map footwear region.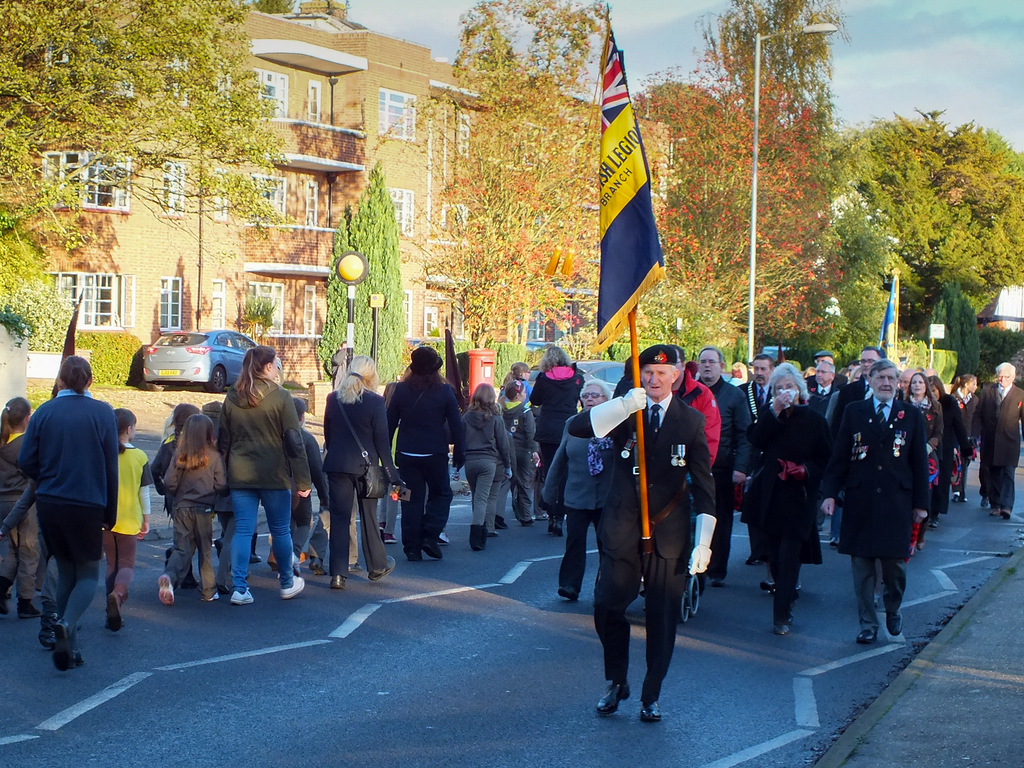
Mapped to <bbox>332, 575, 348, 594</bbox>.
